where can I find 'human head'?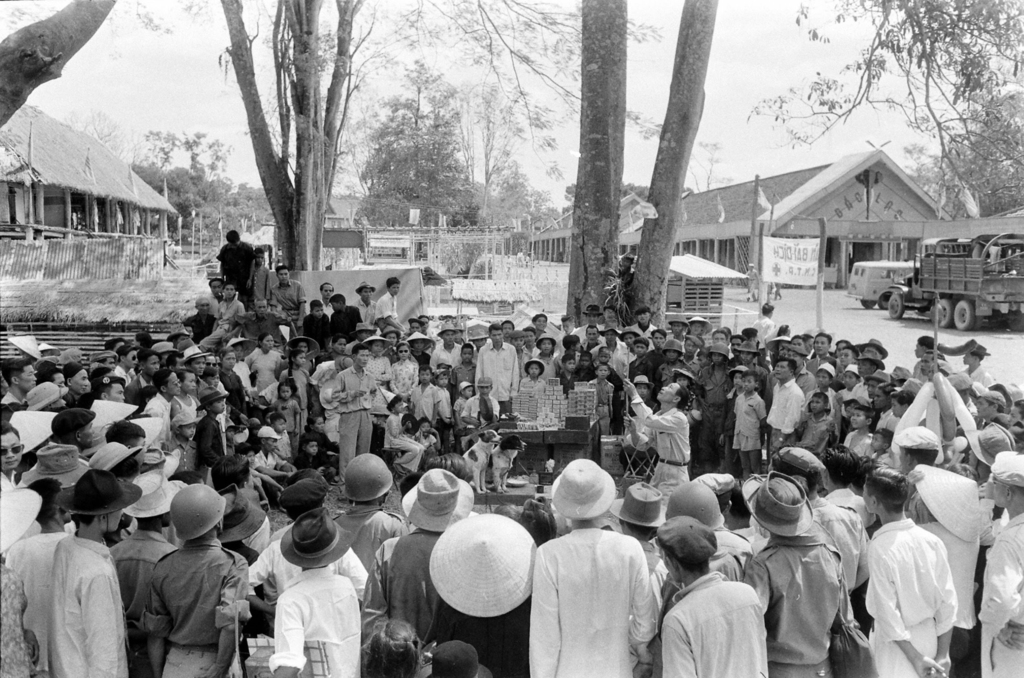
You can find it at box=[387, 396, 404, 416].
